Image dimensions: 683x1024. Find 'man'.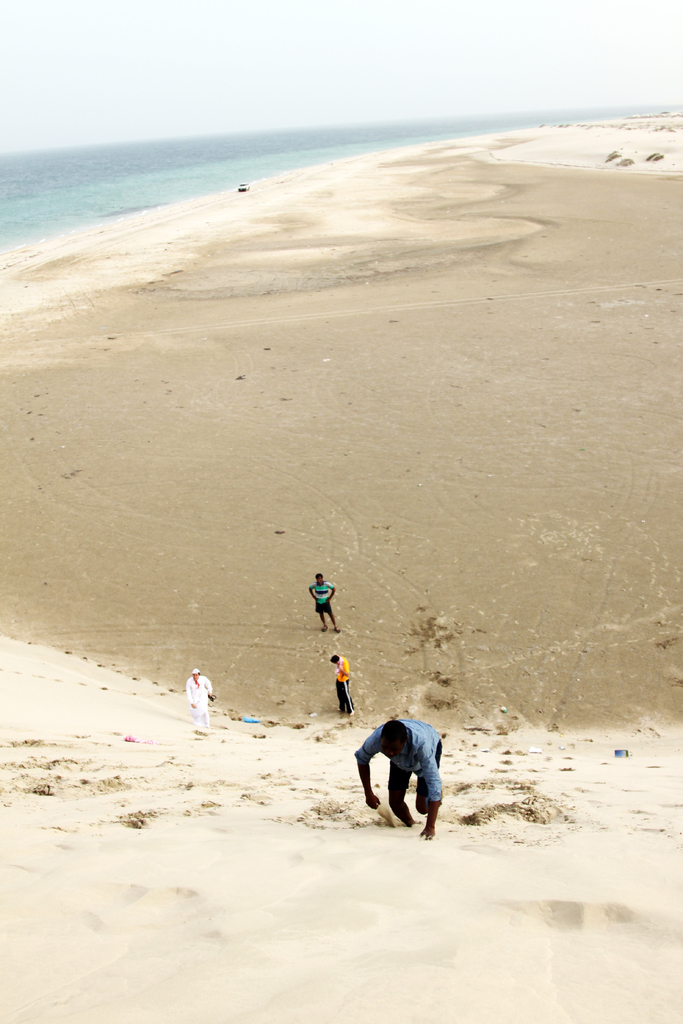
bbox(352, 716, 452, 848).
